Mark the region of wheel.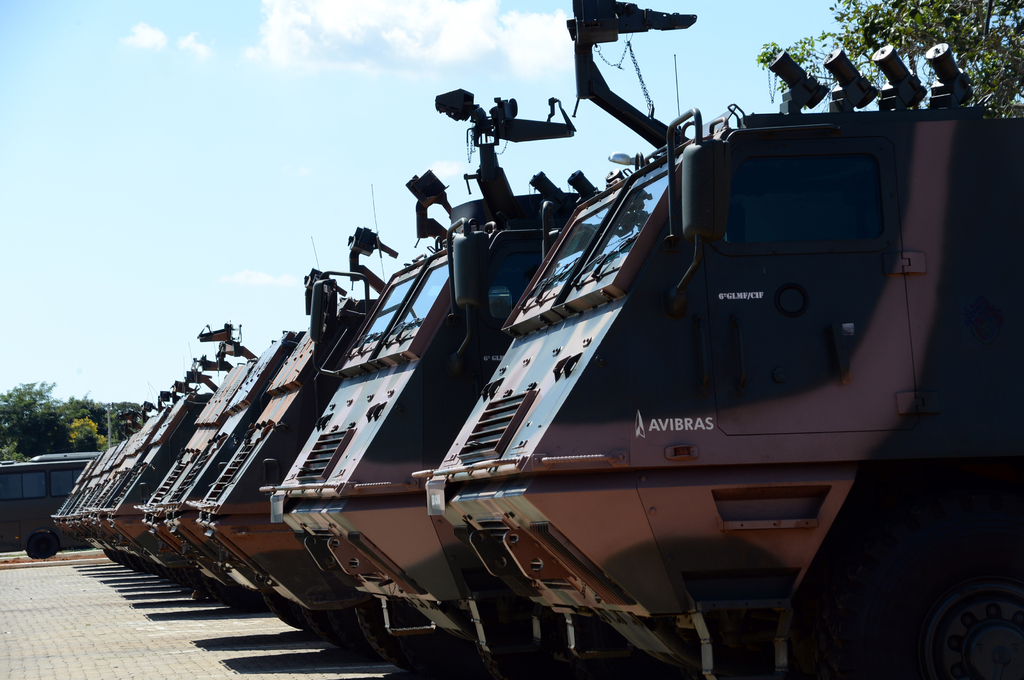
Region: (356, 601, 420, 675).
